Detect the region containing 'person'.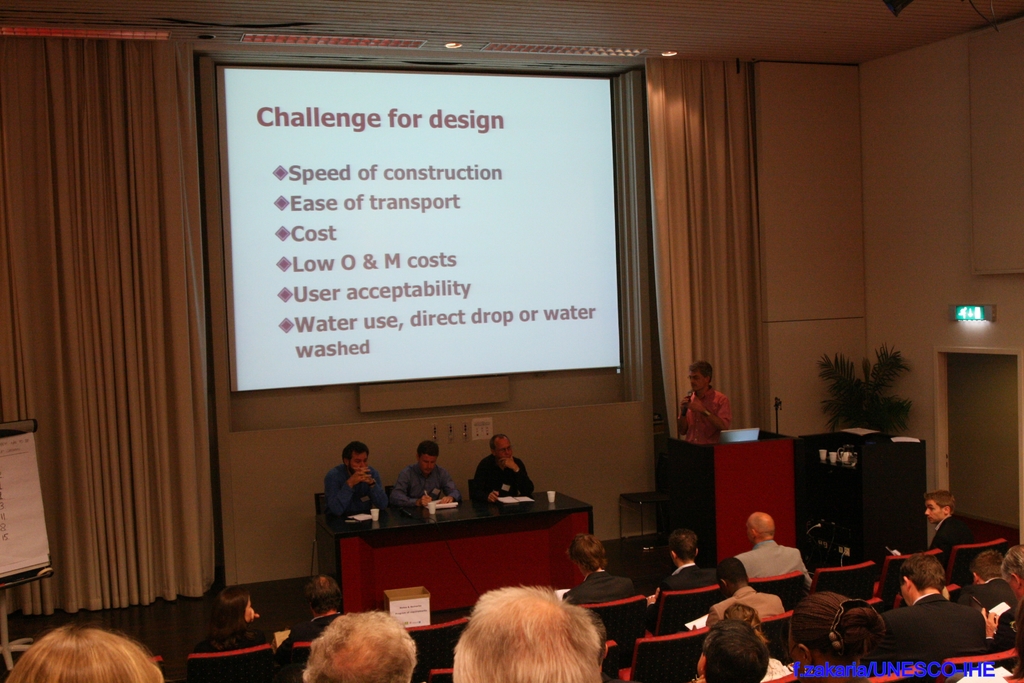
984/547/1023/668.
